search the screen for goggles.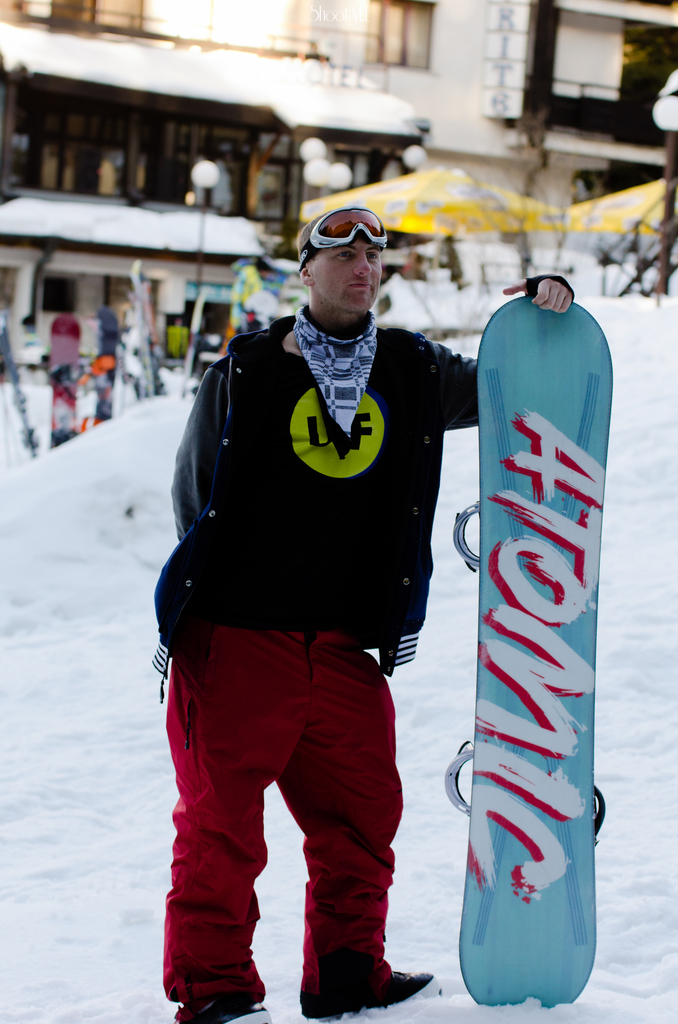
Found at {"left": 309, "top": 209, "right": 402, "bottom": 260}.
